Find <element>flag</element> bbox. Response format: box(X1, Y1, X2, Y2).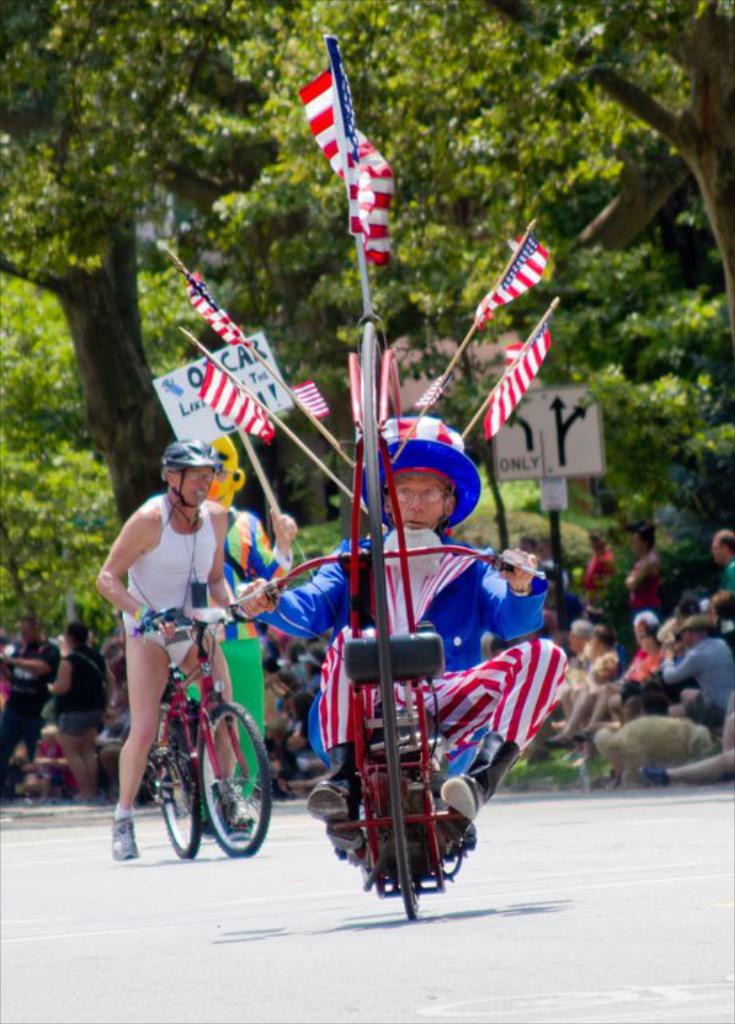
box(182, 275, 253, 359).
